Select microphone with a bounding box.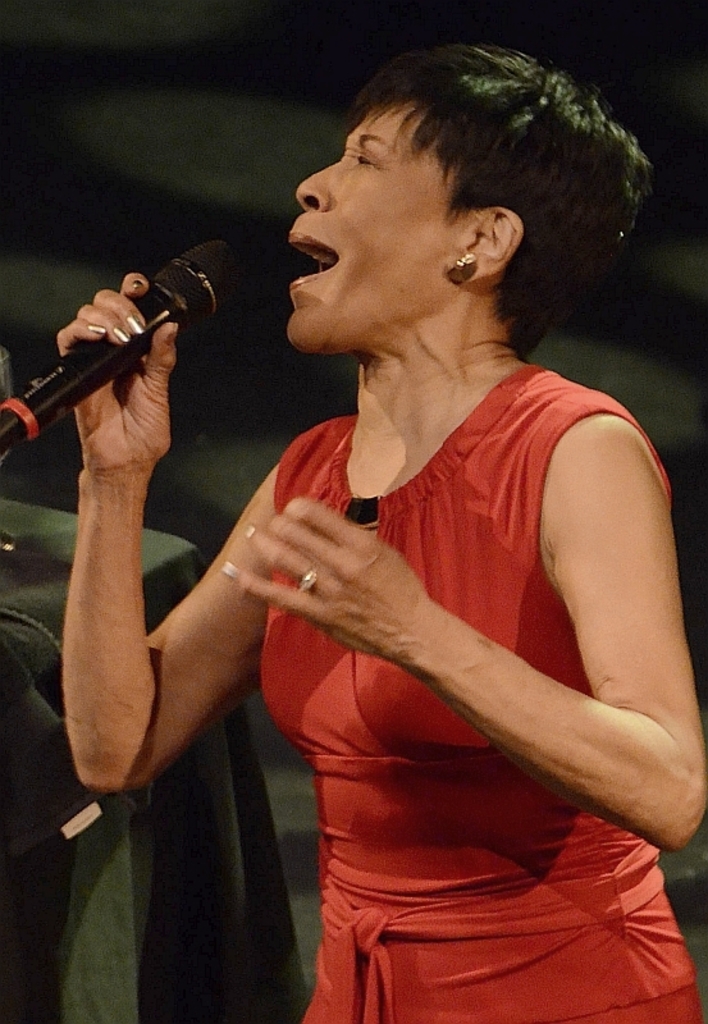
left=0, top=232, right=255, bottom=475.
